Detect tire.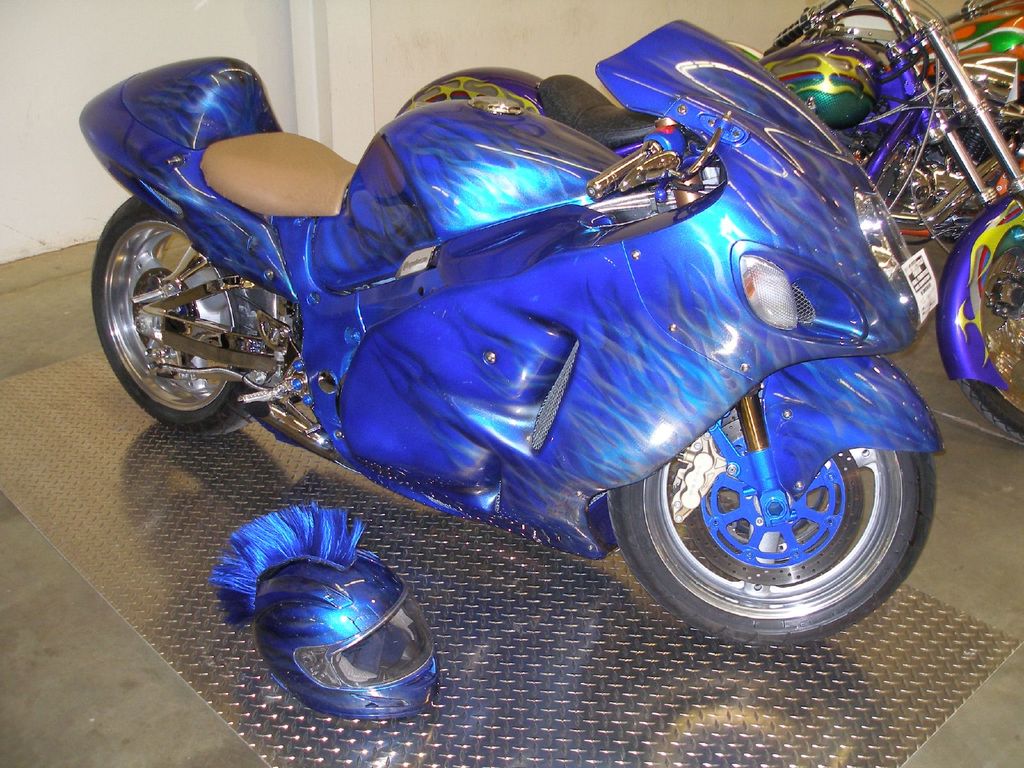
Detected at [left=94, top=193, right=282, bottom=440].
